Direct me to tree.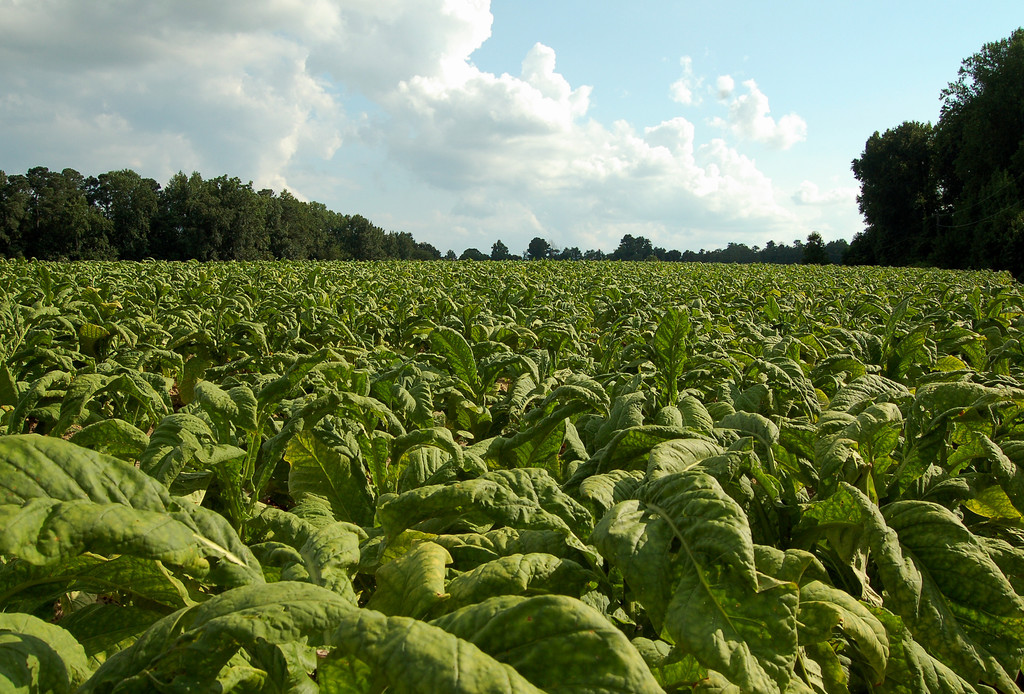
Direction: <box>934,25,1023,278</box>.
